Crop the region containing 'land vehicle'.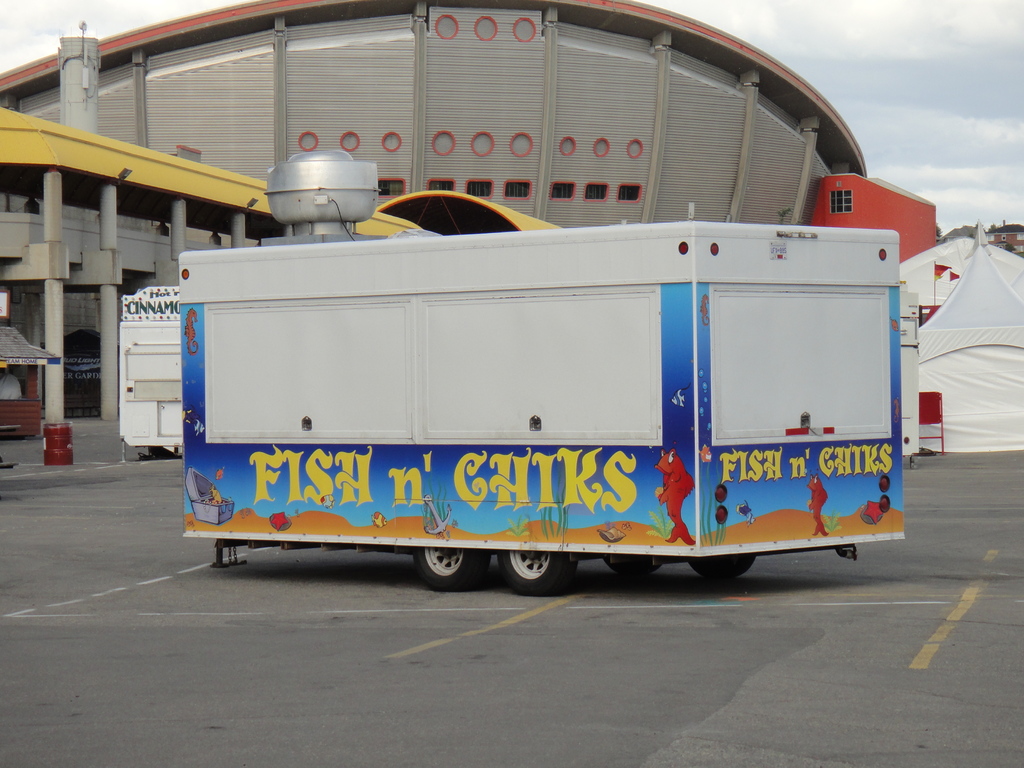
Crop region: BBox(125, 223, 961, 613).
